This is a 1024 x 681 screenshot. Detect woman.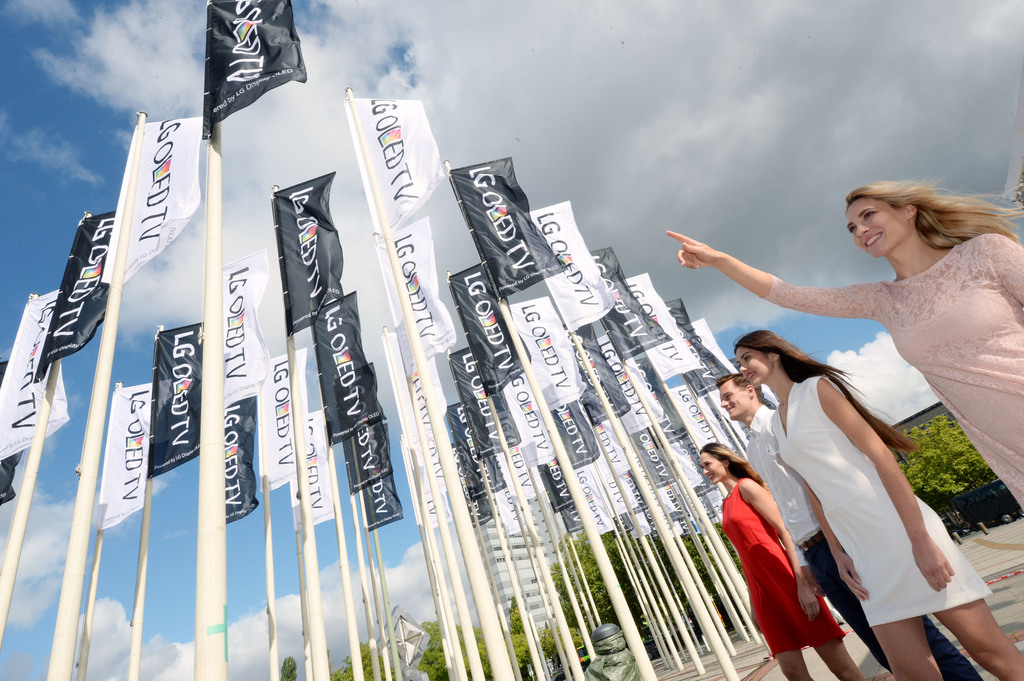
l=697, t=442, r=869, b=680.
